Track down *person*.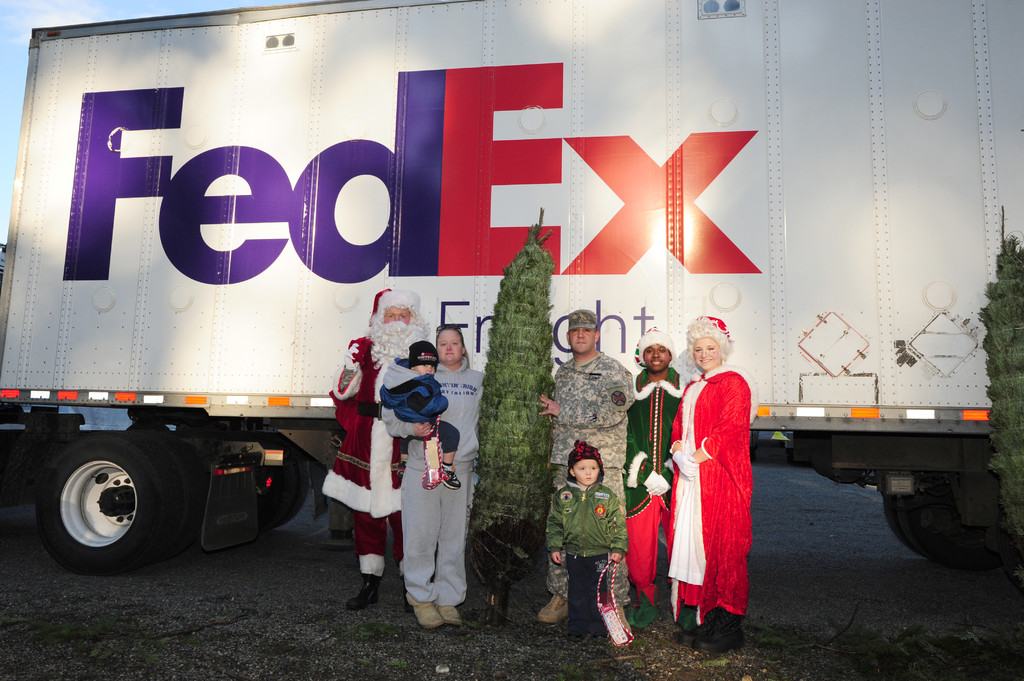
Tracked to 380 340 461 487.
